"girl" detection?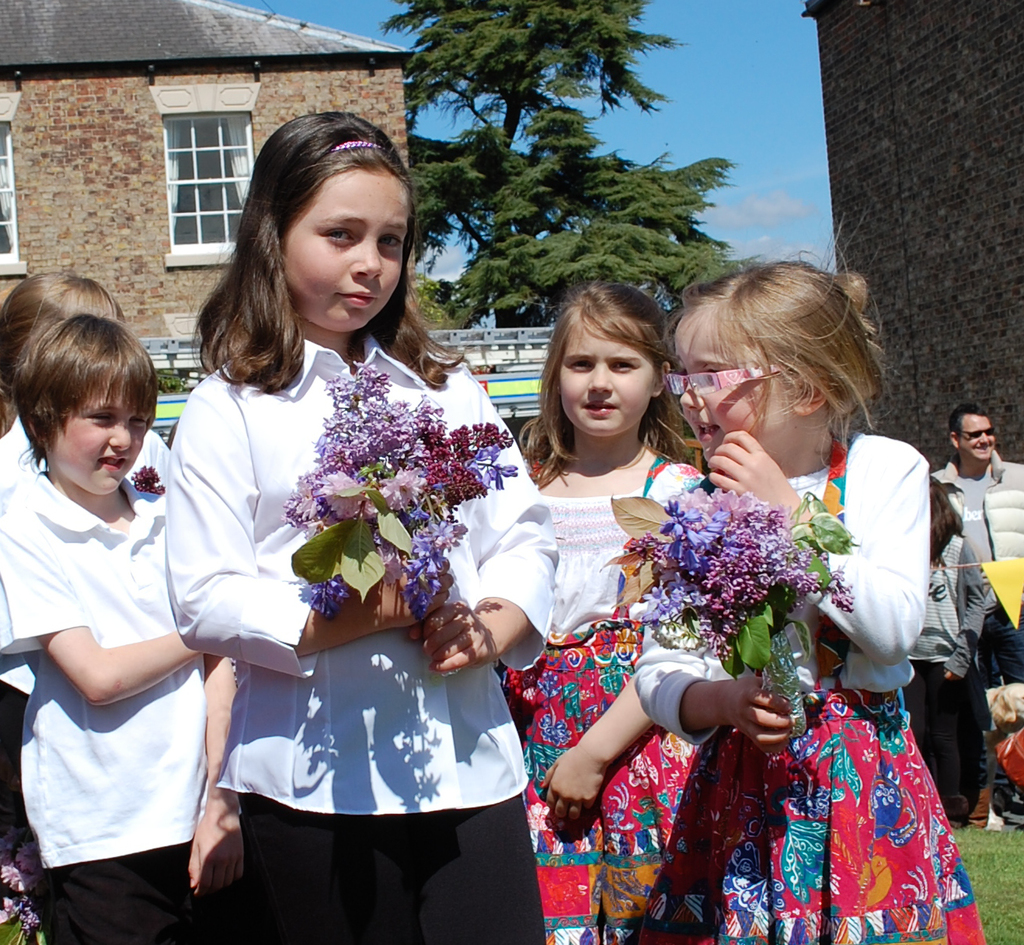
locate(493, 270, 713, 944)
